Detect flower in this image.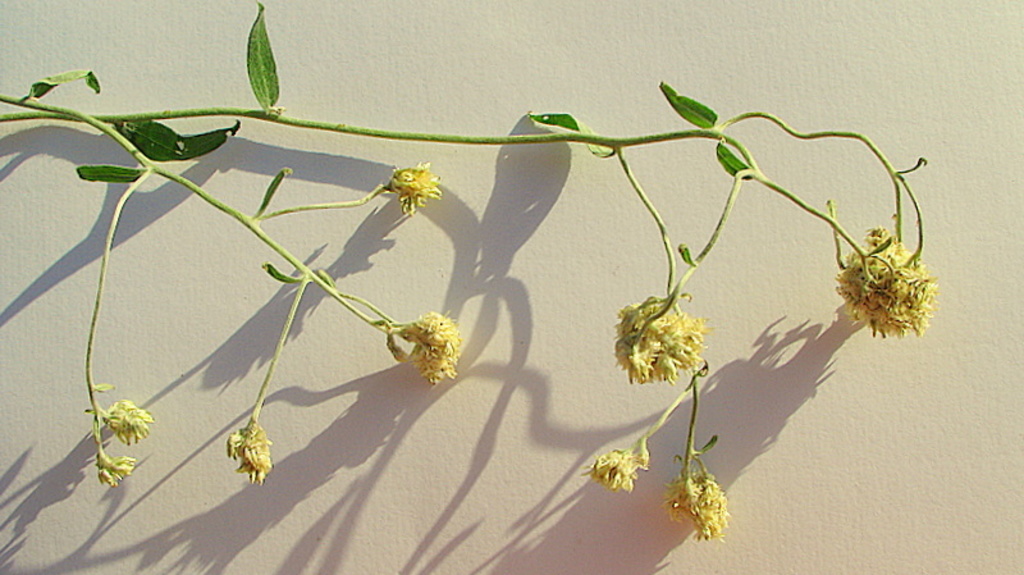
Detection: <region>381, 296, 453, 375</region>.
